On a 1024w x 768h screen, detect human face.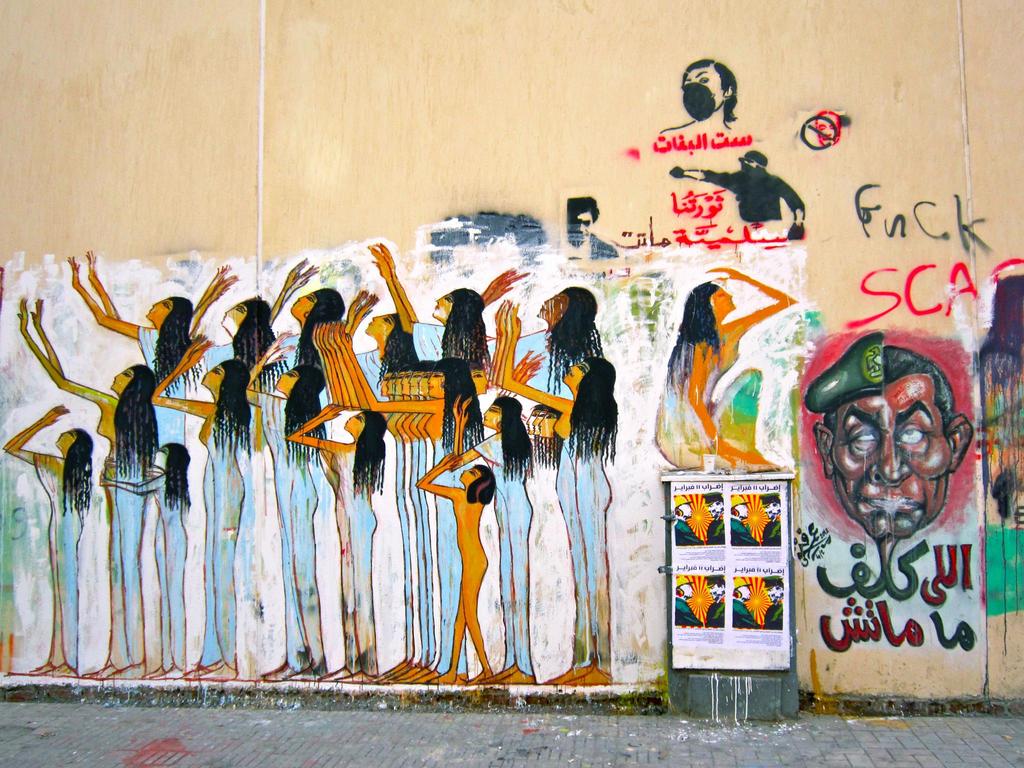
677:68:727:115.
